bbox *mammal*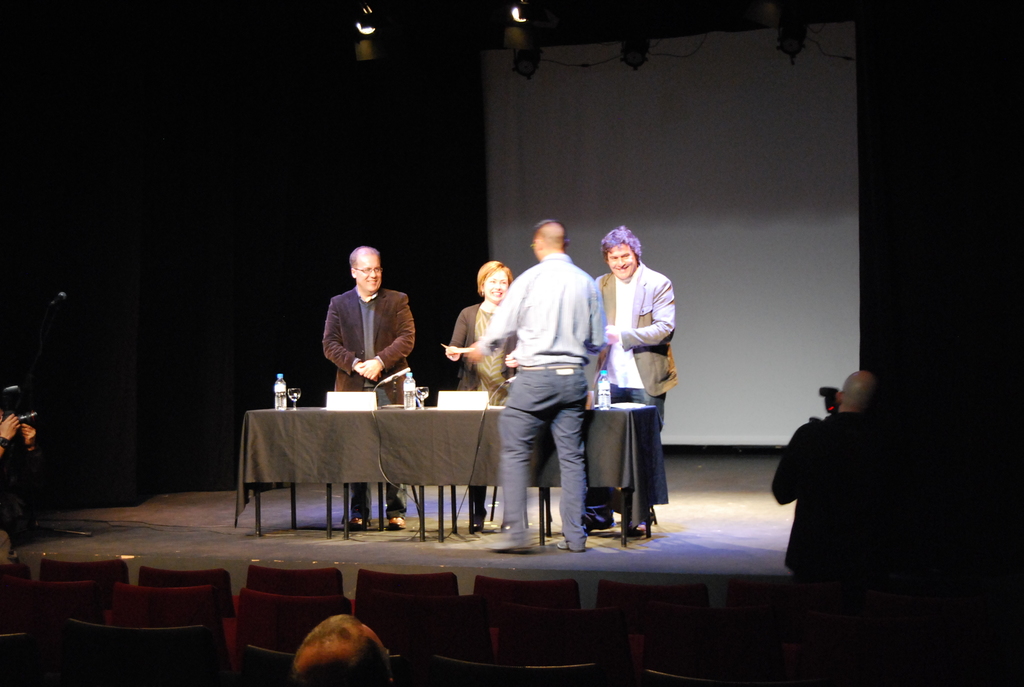
(322,242,417,528)
